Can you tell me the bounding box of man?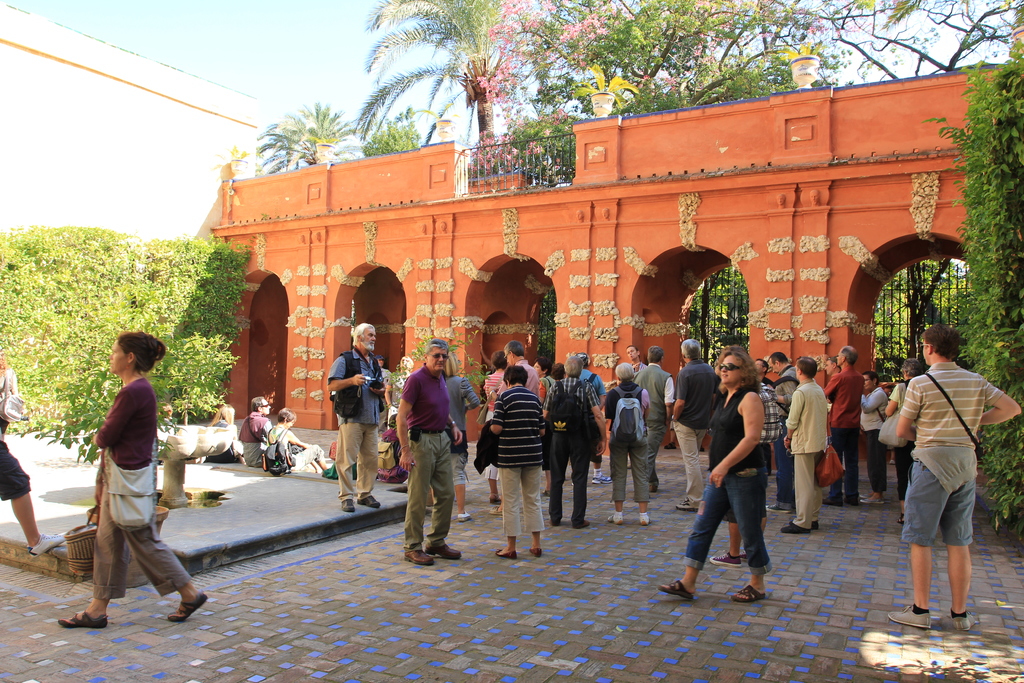
889, 311, 1004, 638.
